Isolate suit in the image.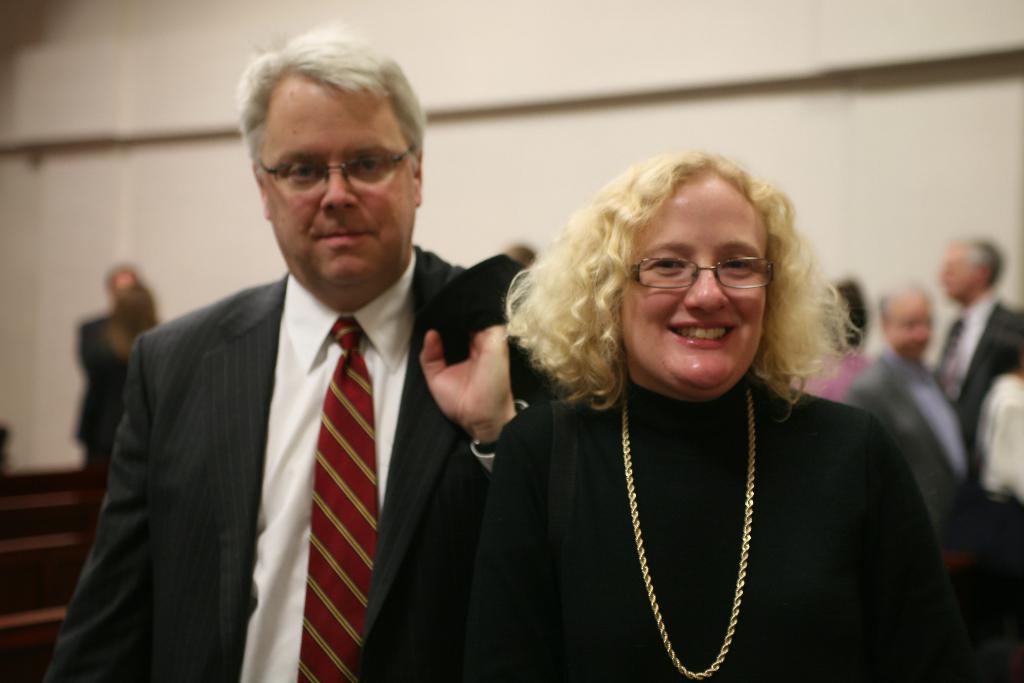
Isolated region: 842, 345, 983, 682.
